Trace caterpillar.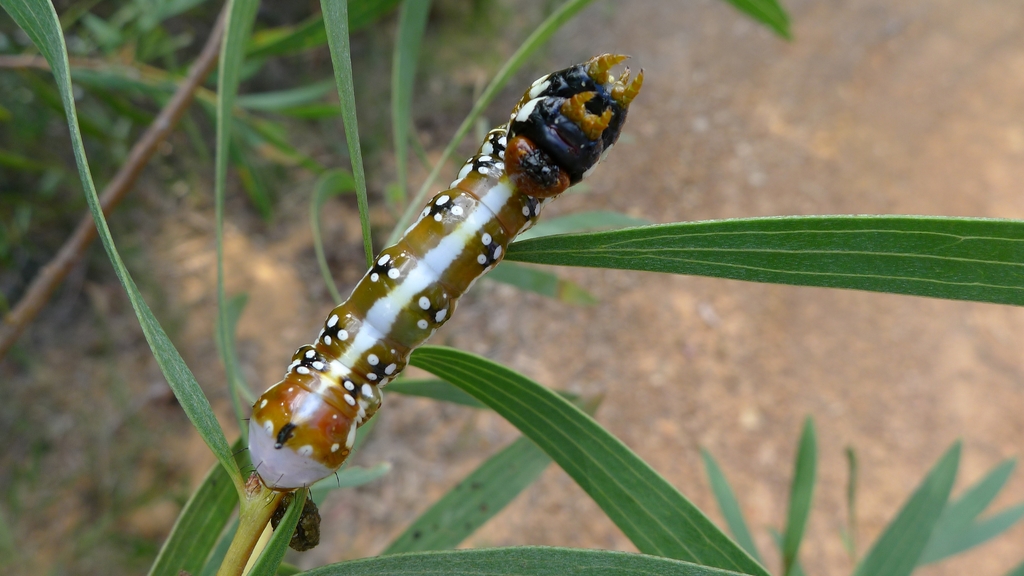
Traced to bbox=[244, 51, 646, 490].
